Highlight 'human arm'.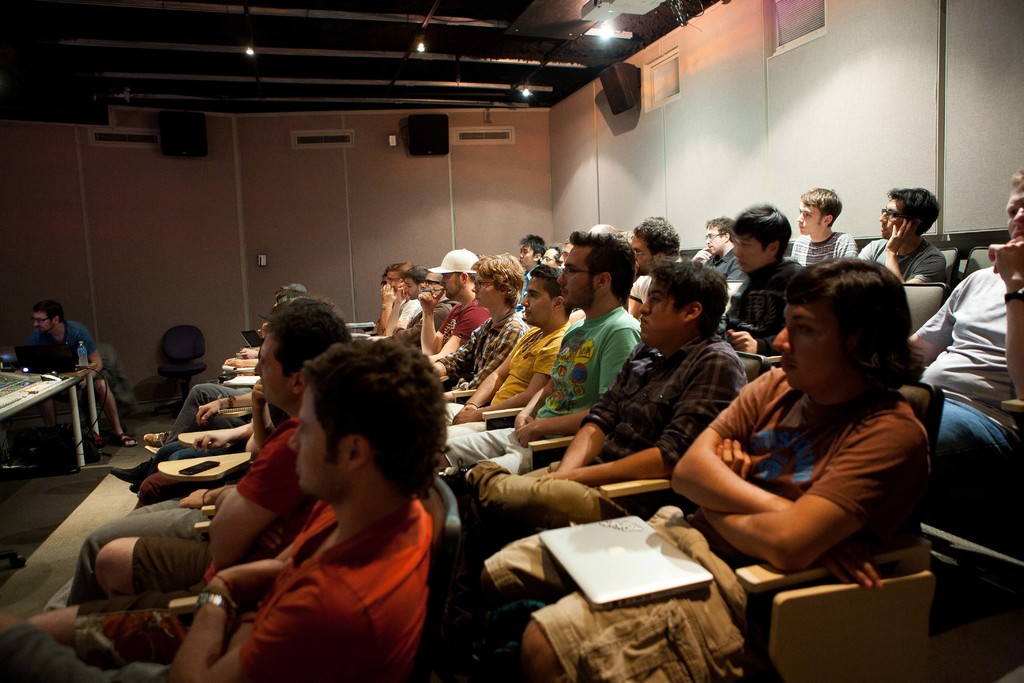
Highlighted region: [x1=252, y1=335, x2=273, y2=350].
